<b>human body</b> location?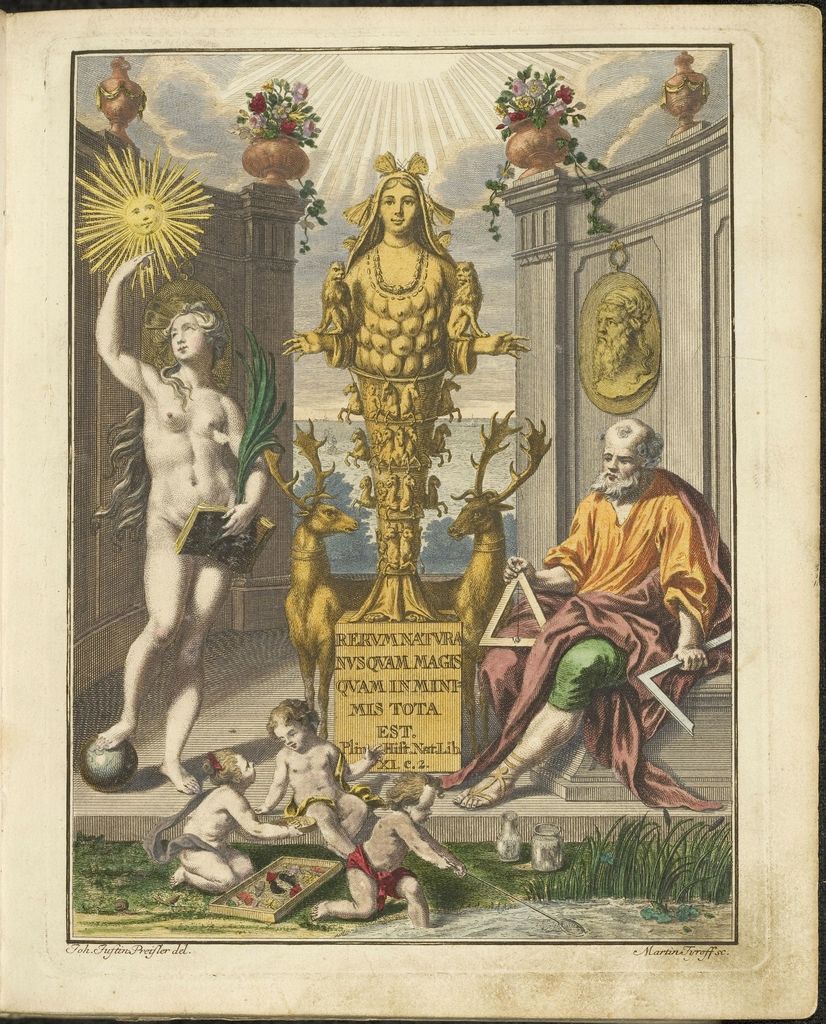
bbox(264, 735, 374, 868)
